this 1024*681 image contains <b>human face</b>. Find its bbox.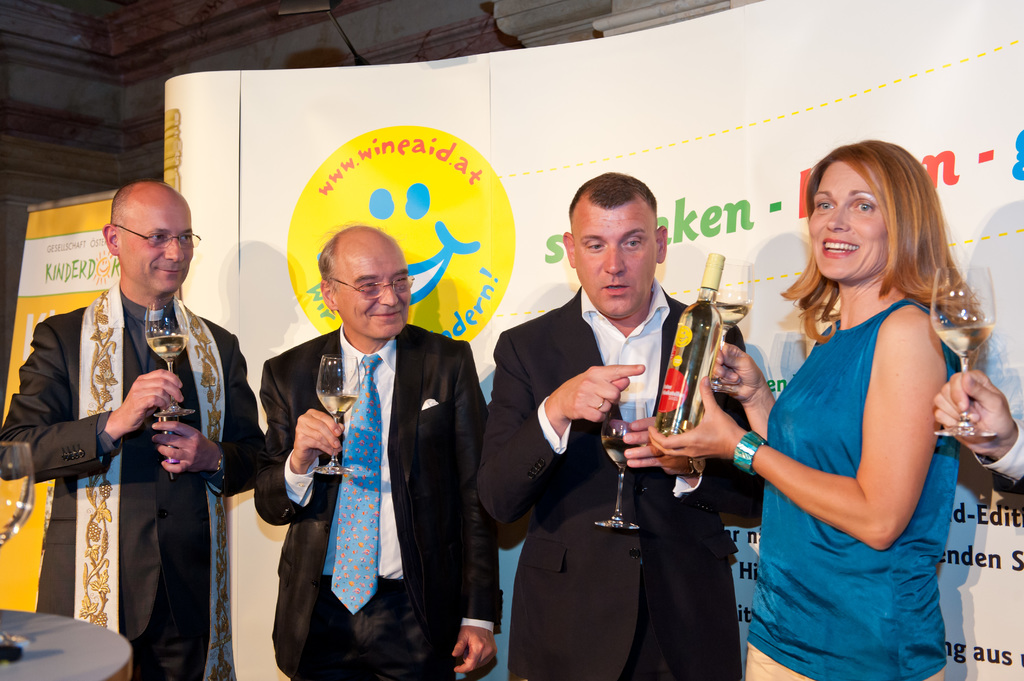
box(810, 159, 881, 271).
